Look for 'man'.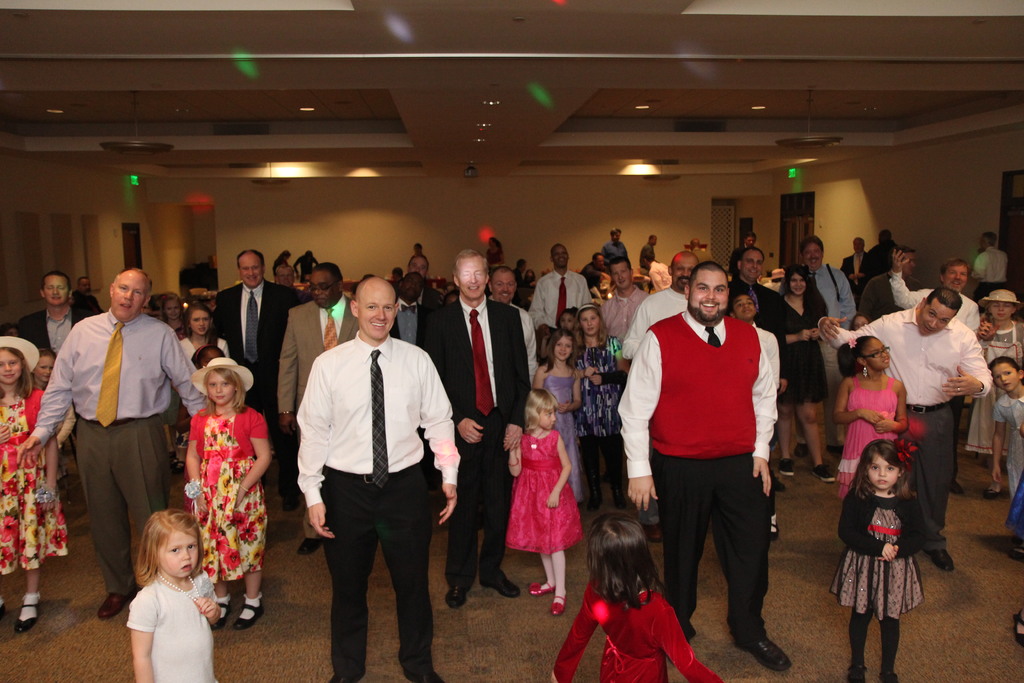
Found: locate(211, 242, 309, 516).
